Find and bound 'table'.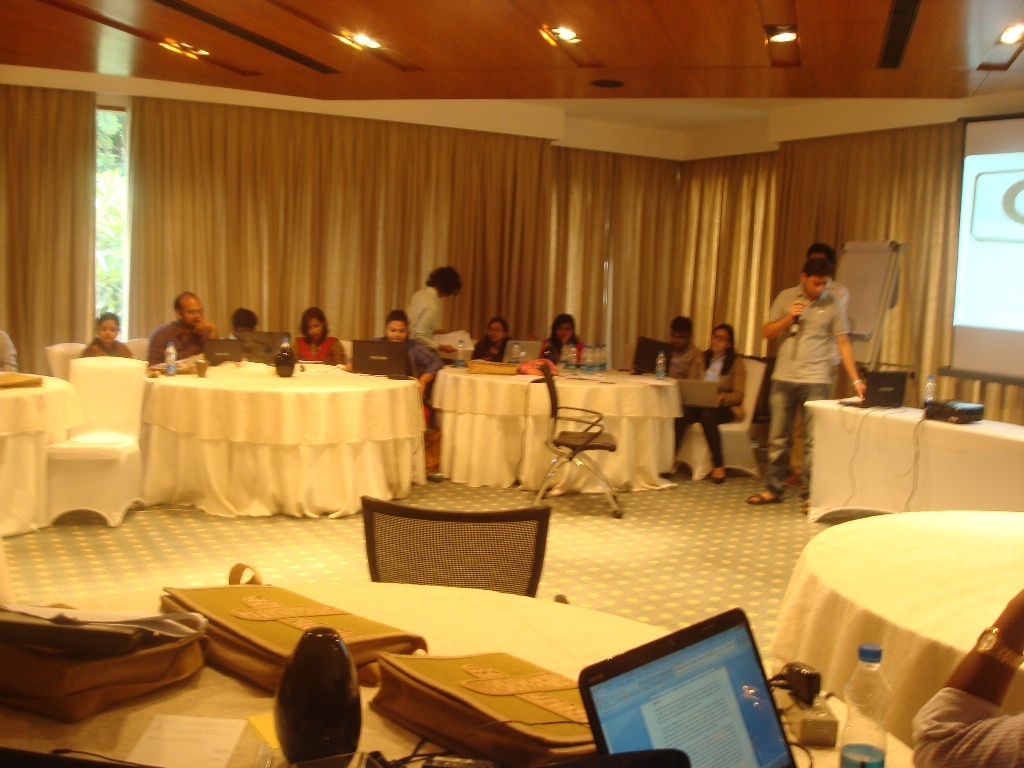
Bound: x1=774, y1=493, x2=1016, y2=750.
